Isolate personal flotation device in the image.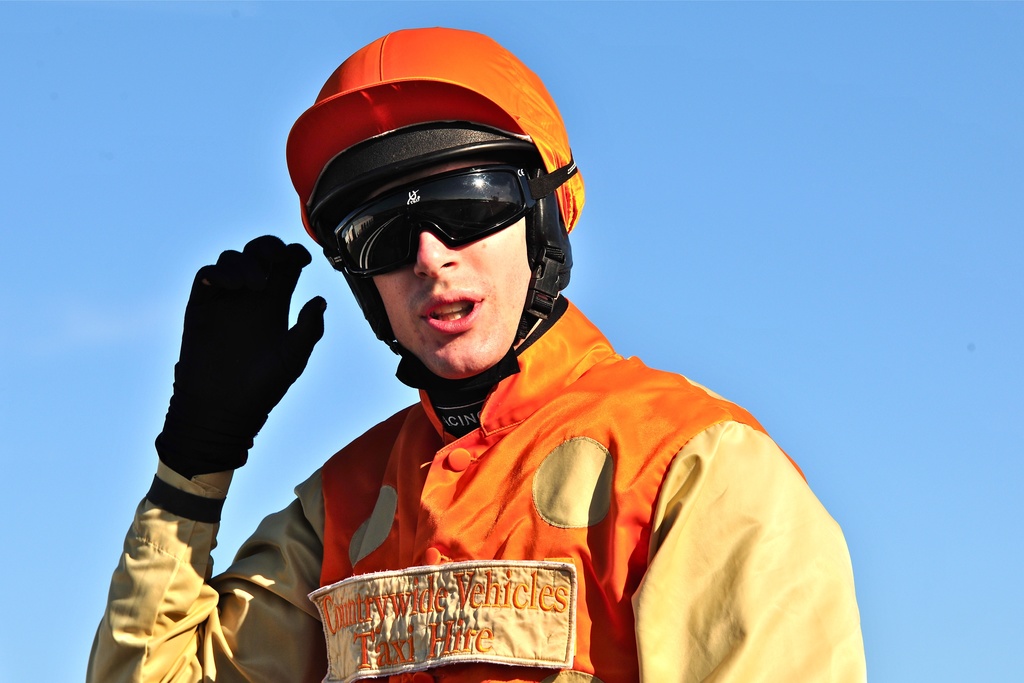
Isolated region: bbox(313, 287, 810, 682).
